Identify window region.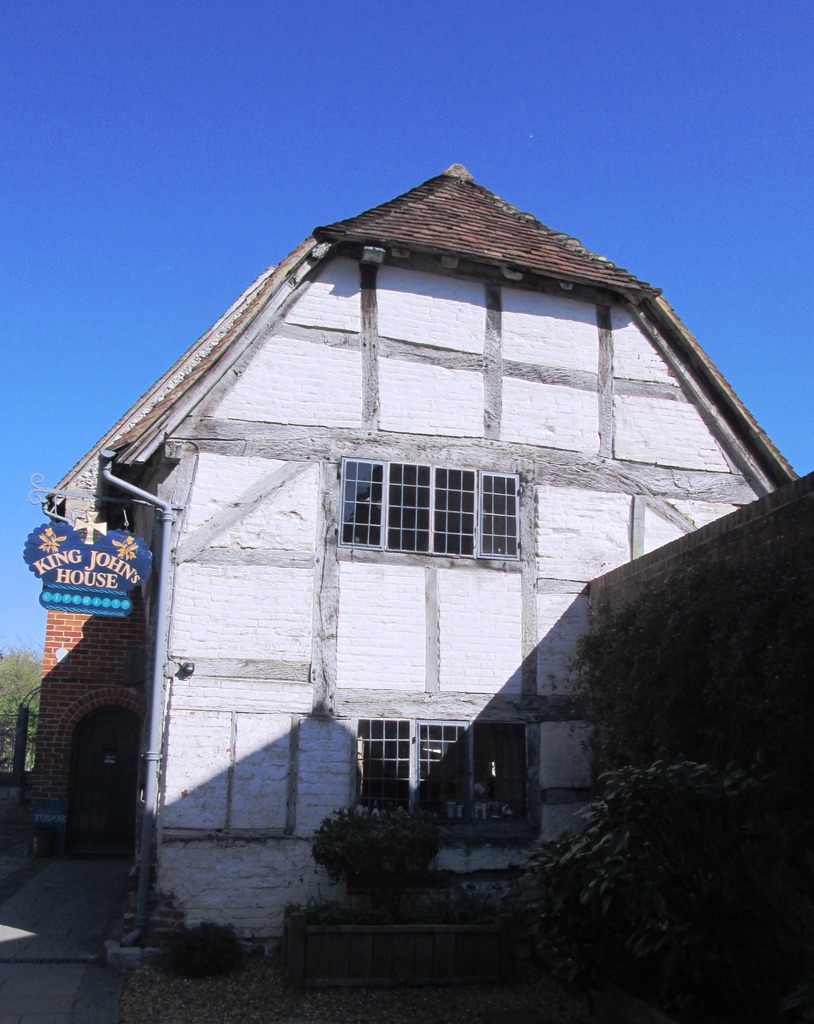
Region: x1=339, y1=451, x2=523, y2=568.
